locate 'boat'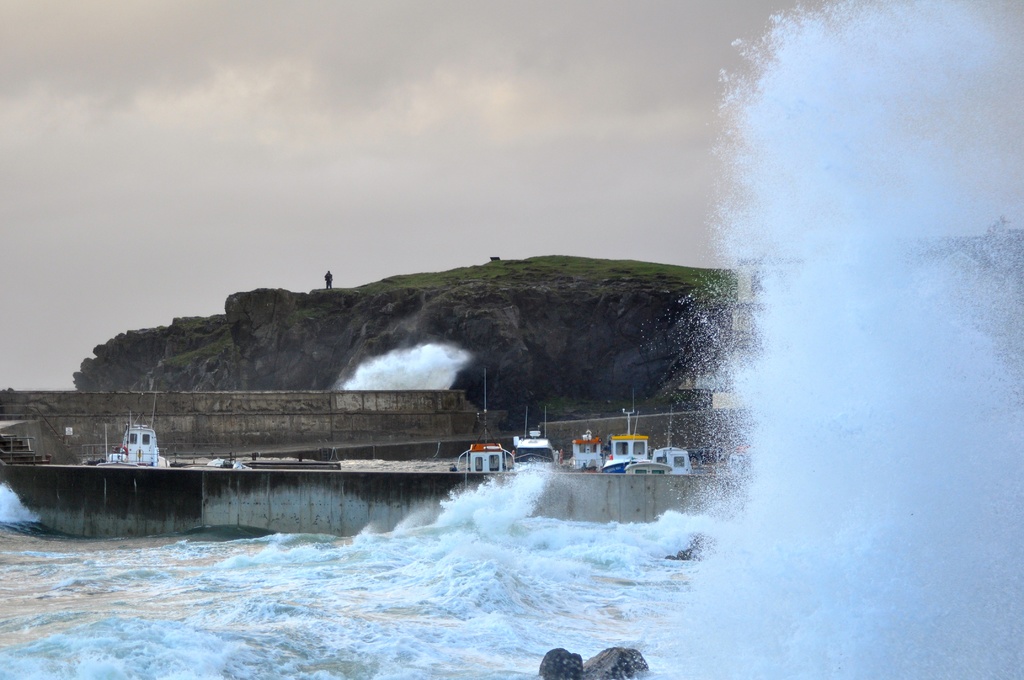
[101, 444, 124, 463]
